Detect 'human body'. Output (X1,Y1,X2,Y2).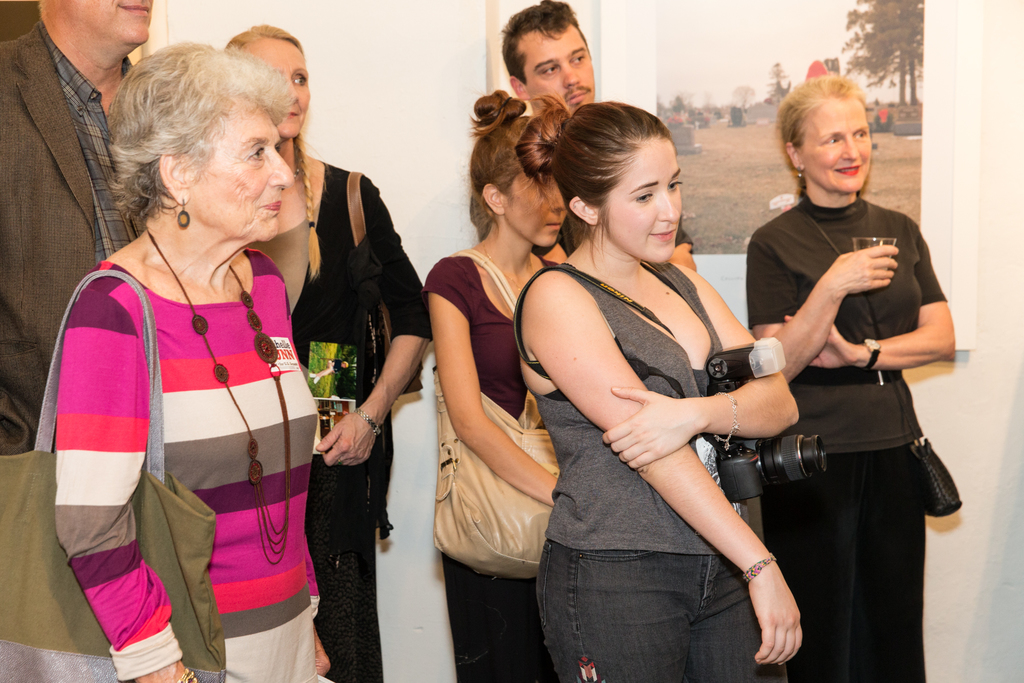
(1,25,133,457).
